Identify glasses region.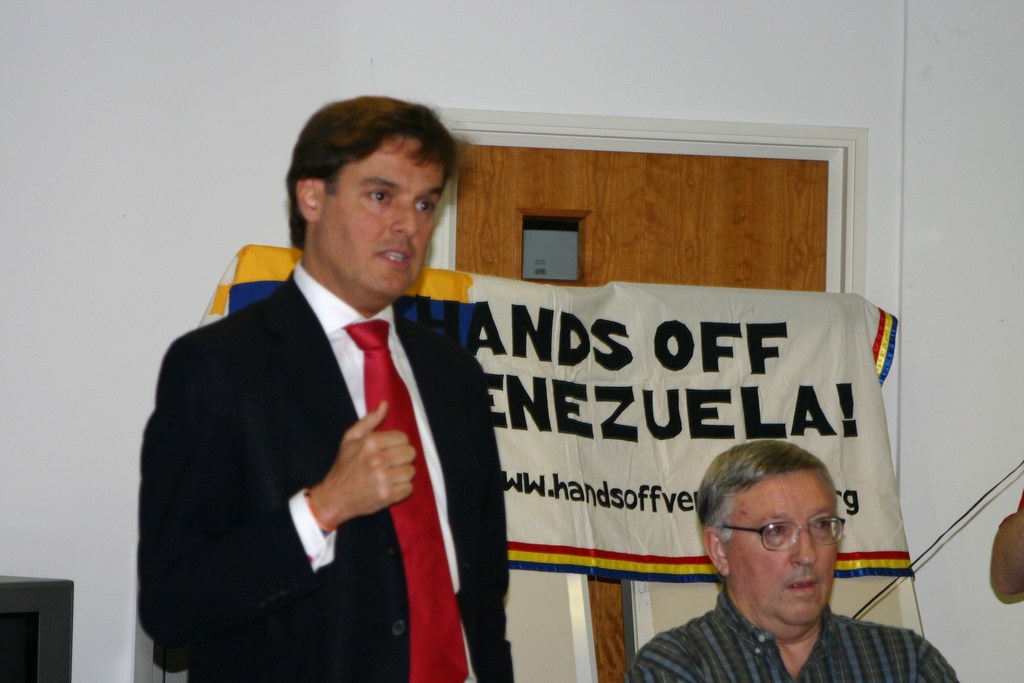
Region: [x1=709, y1=513, x2=850, y2=555].
